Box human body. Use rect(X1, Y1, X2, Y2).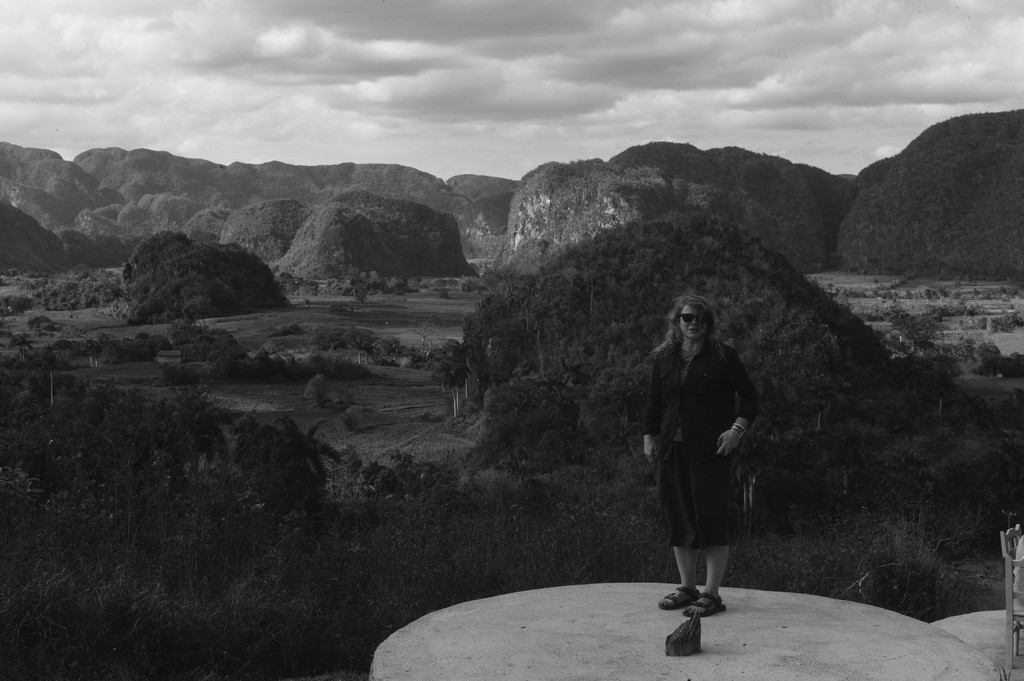
rect(653, 301, 762, 623).
